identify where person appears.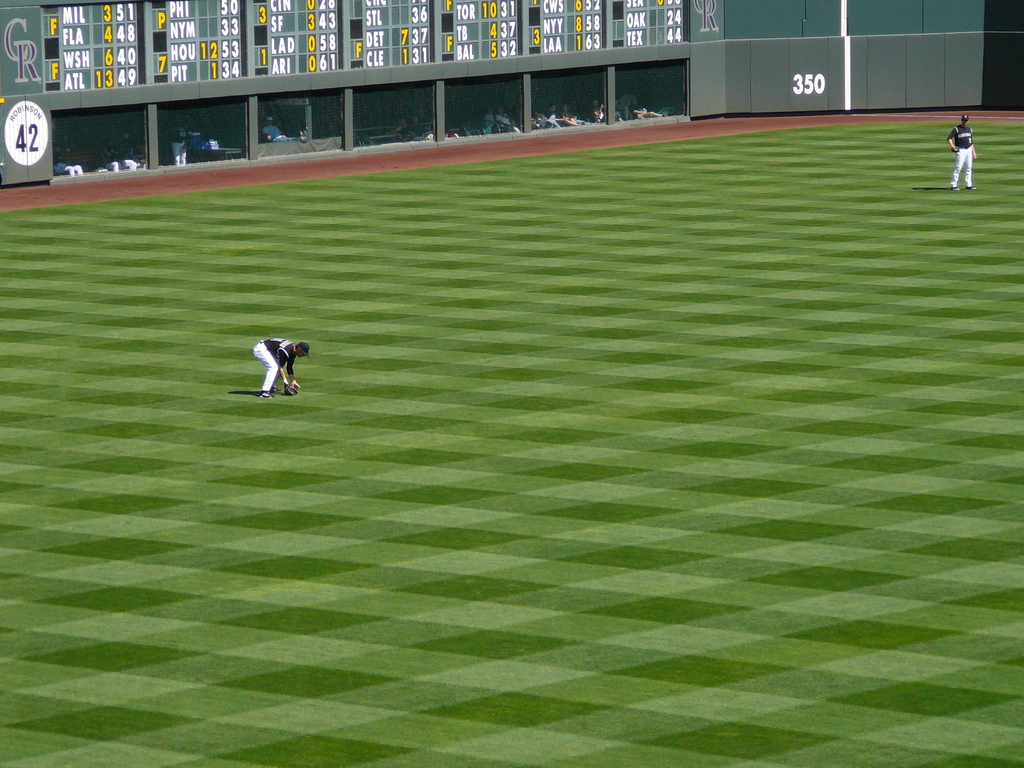
Appears at BBox(630, 93, 667, 121).
